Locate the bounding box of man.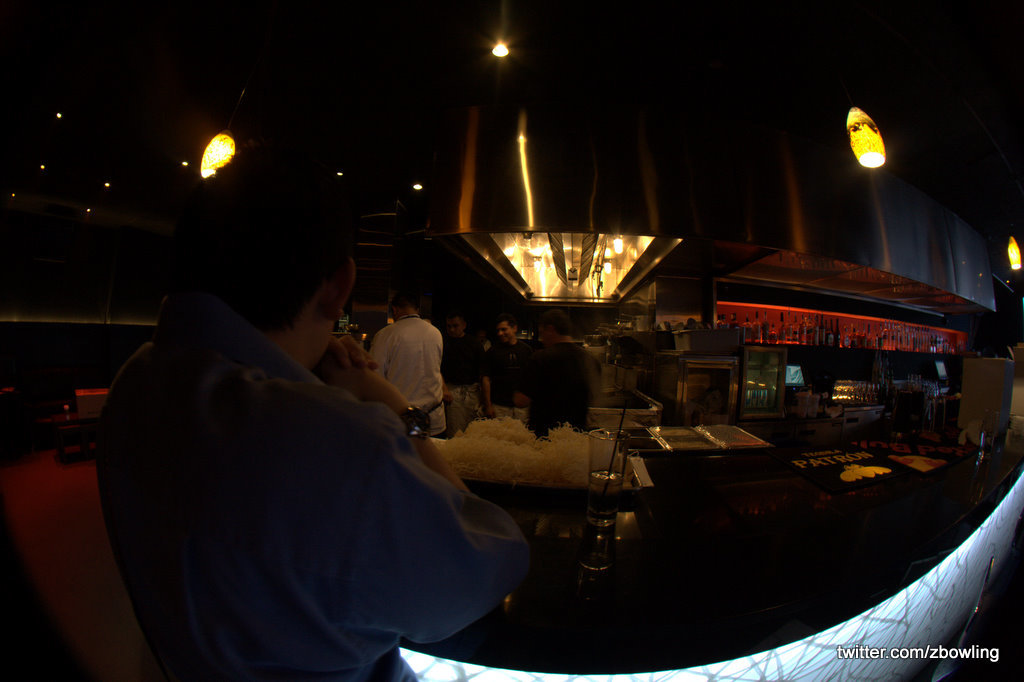
Bounding box: <box>474,302,534,421</box>.
